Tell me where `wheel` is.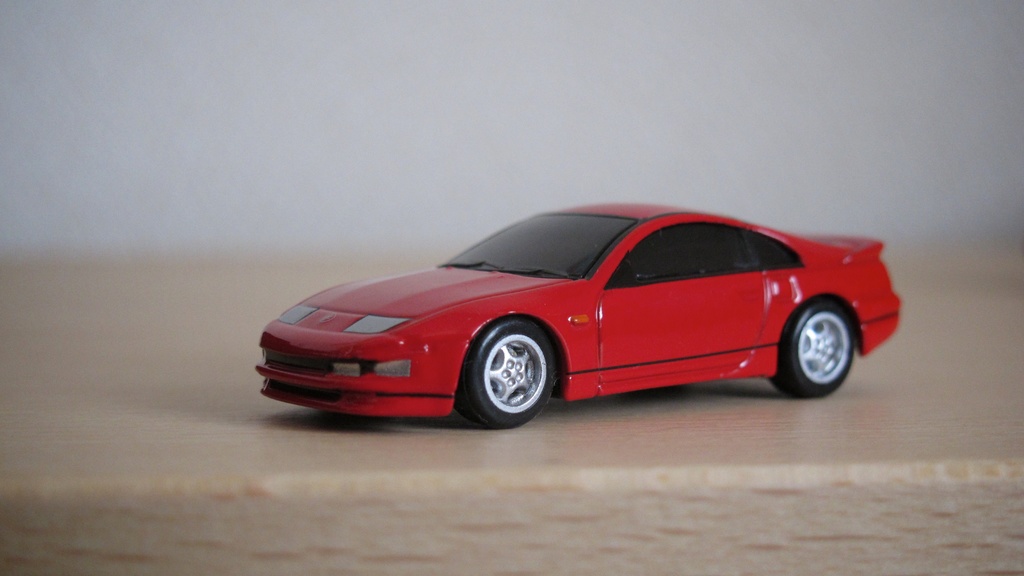
`wheel` is at bbox=[454, 320, 556, 429].
